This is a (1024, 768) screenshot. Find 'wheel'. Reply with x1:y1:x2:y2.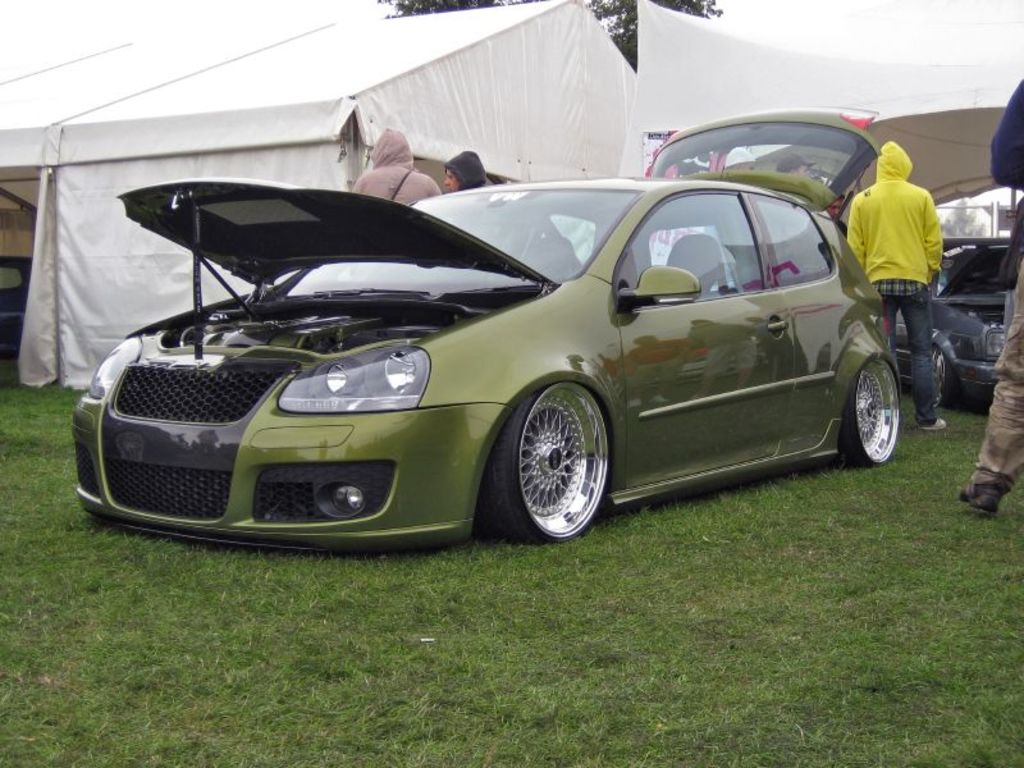
934:349:960:408.
